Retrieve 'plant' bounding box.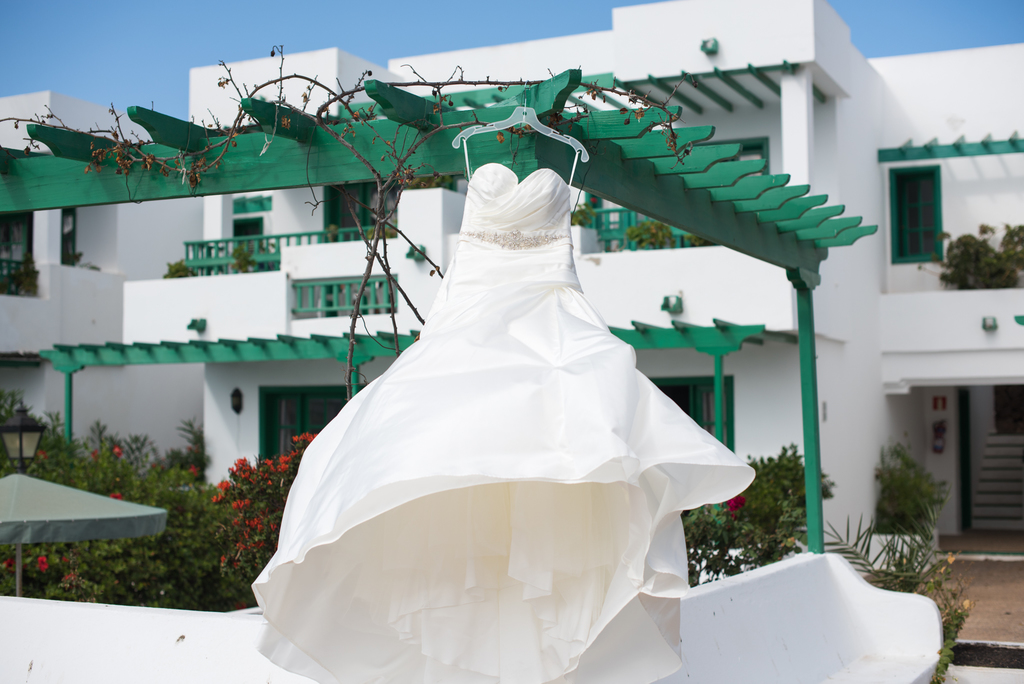
Bounding box: 821, 483, 965, 683.
